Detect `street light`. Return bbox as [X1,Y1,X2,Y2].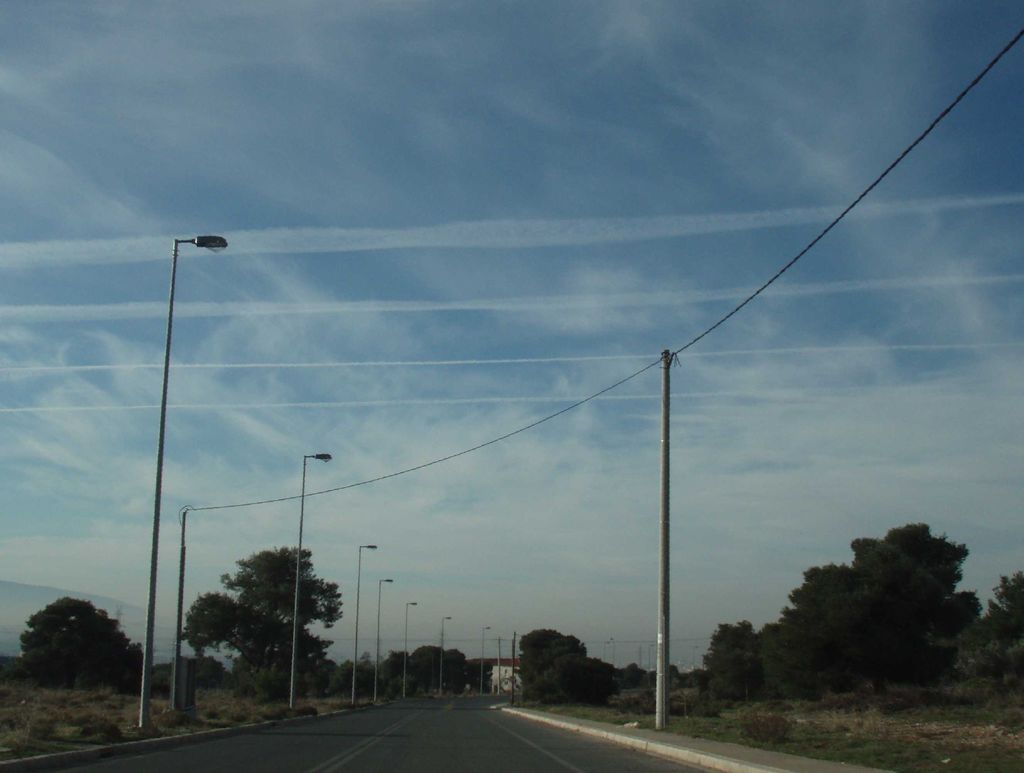
[401,601,422,707].
